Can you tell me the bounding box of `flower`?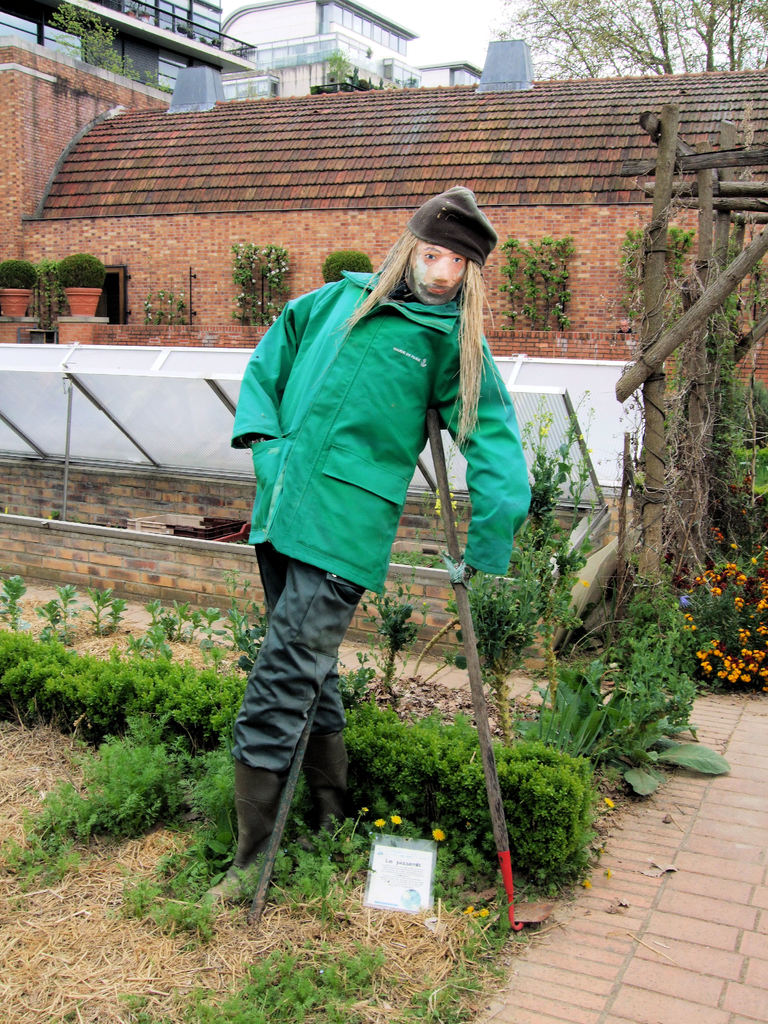
388,813,403,830.
